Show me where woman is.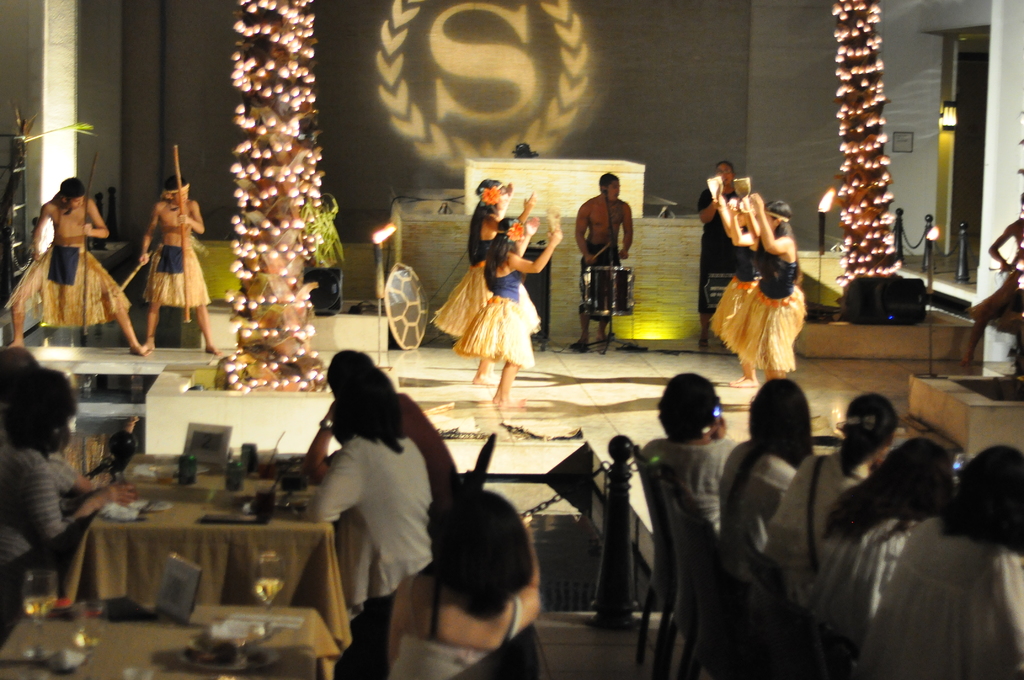
woman is at 0, 371, 141, 640.
